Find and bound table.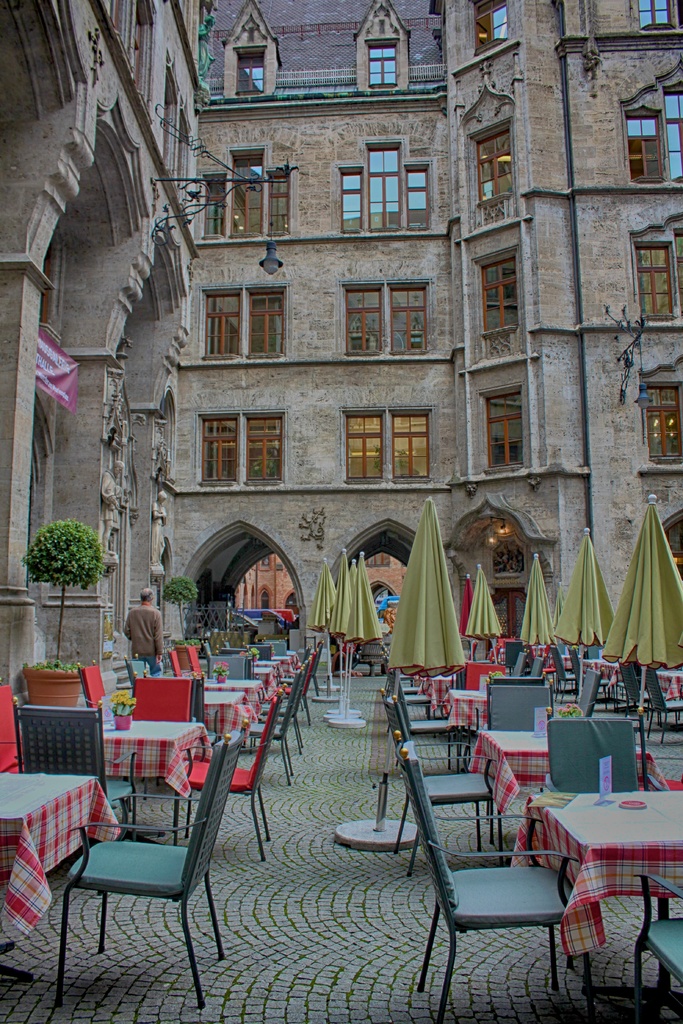
Bound: <bbox>101, 722, 208, 850</bbox>.
